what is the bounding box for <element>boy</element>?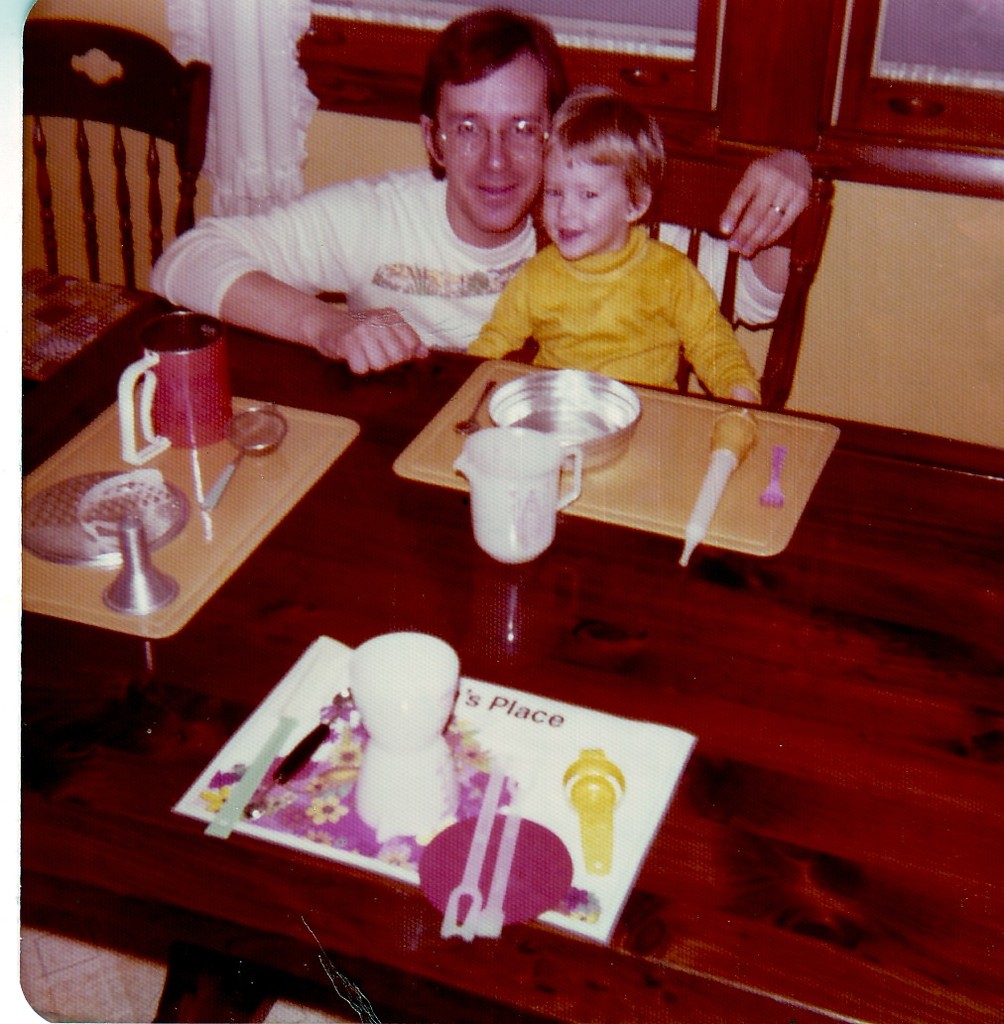
detection(472, 79, 751, 395).
